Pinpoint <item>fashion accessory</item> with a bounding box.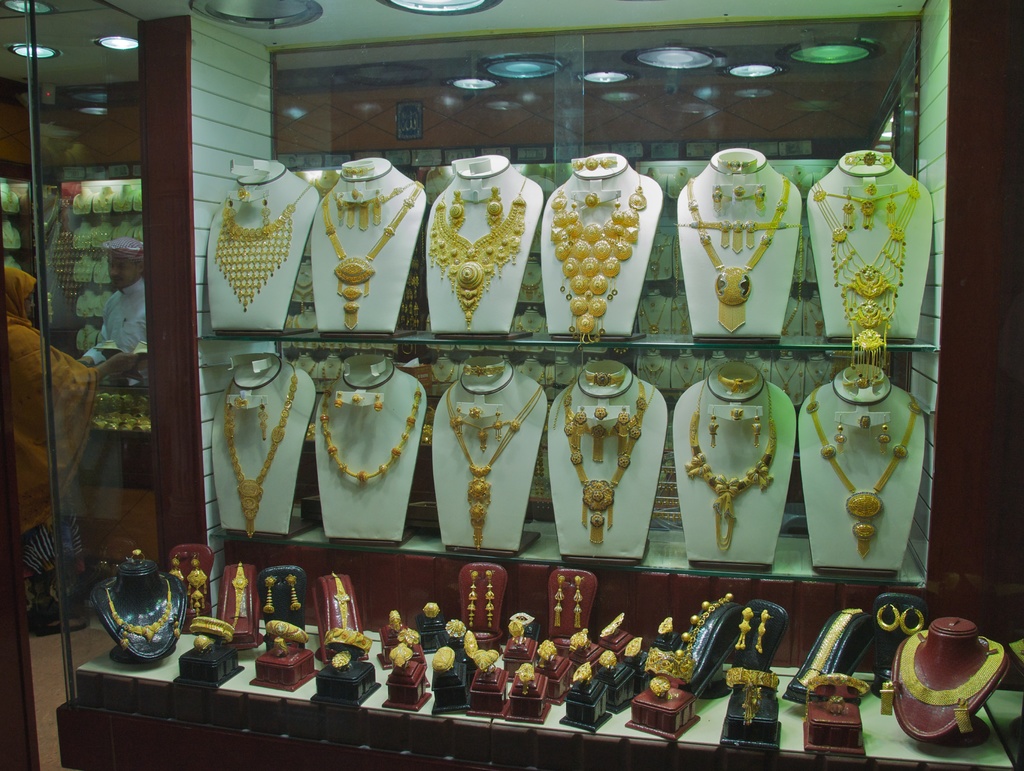
(189, 612, 238, 643).
